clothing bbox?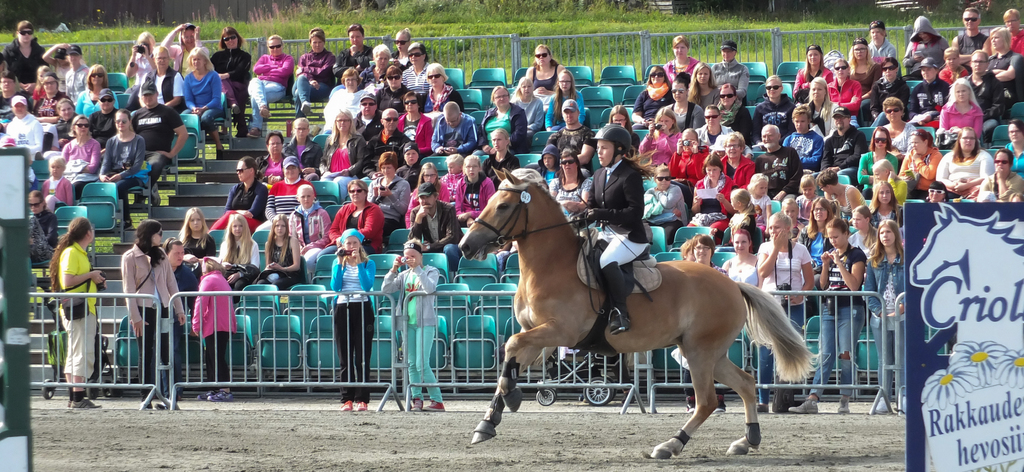
bbox=(206, 174, 266, 237)
